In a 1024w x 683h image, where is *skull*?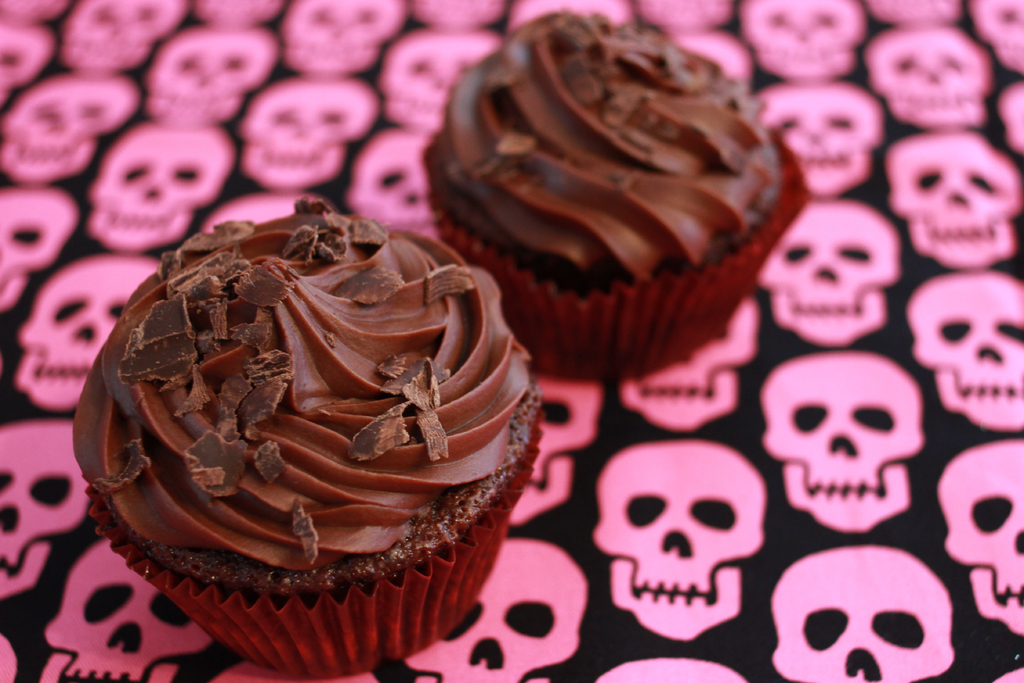
x1=232 y1=70 x2=381 y2=192.
